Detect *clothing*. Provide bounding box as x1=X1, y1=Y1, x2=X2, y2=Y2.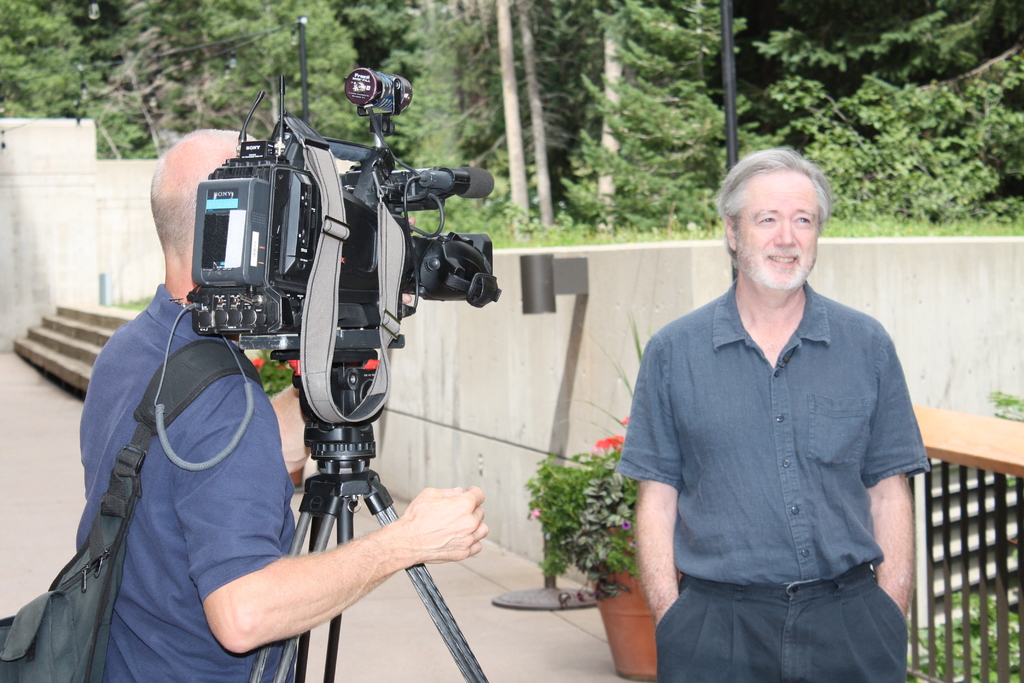
x1=619, y1=283, x2=931, y2=682.
